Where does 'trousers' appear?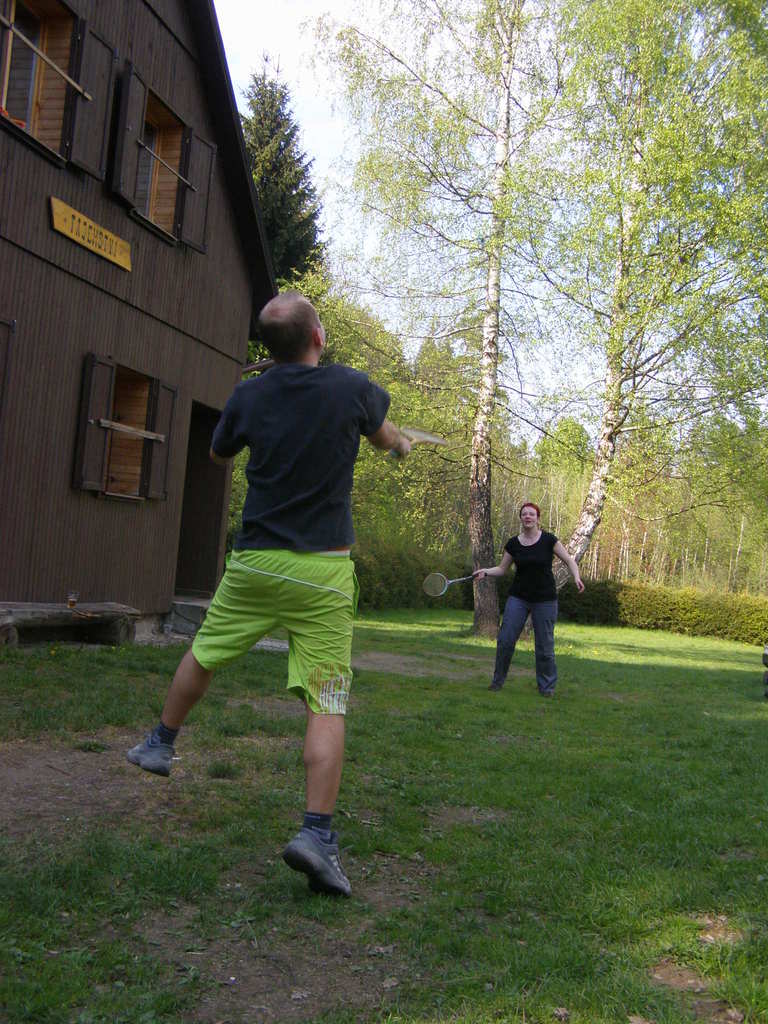
Appears at <box>493,596,561,688</box>.
